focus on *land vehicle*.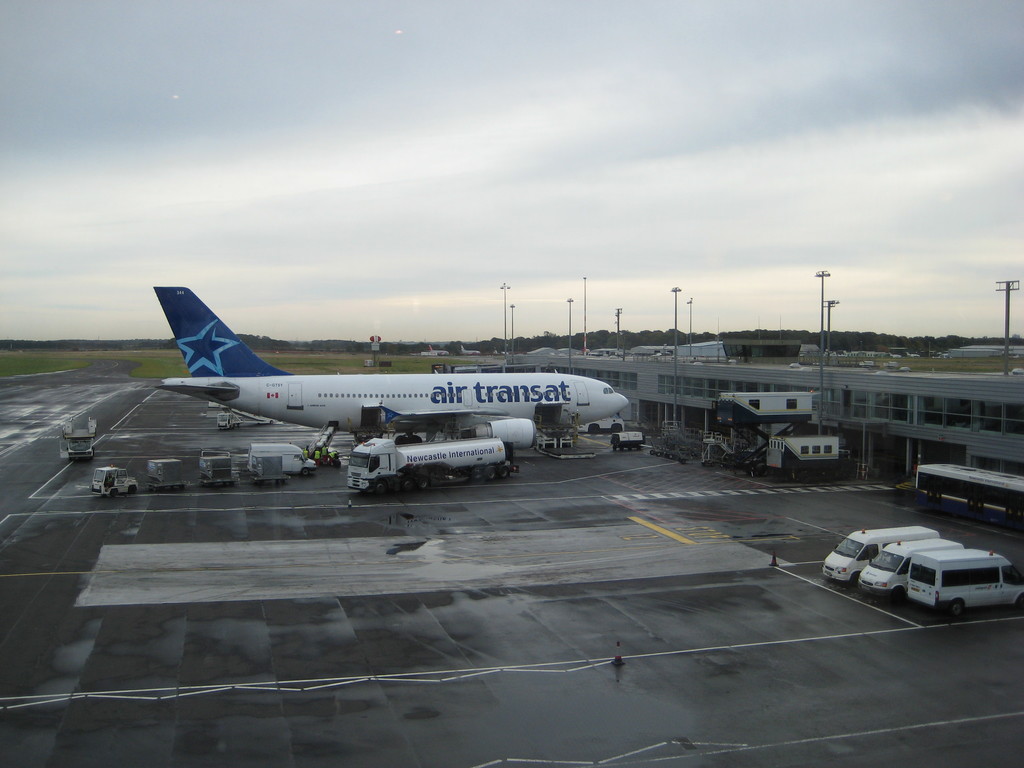
Focused at {"x1": 768, "y1": 436, "x2": 854, "y2": 481}.
